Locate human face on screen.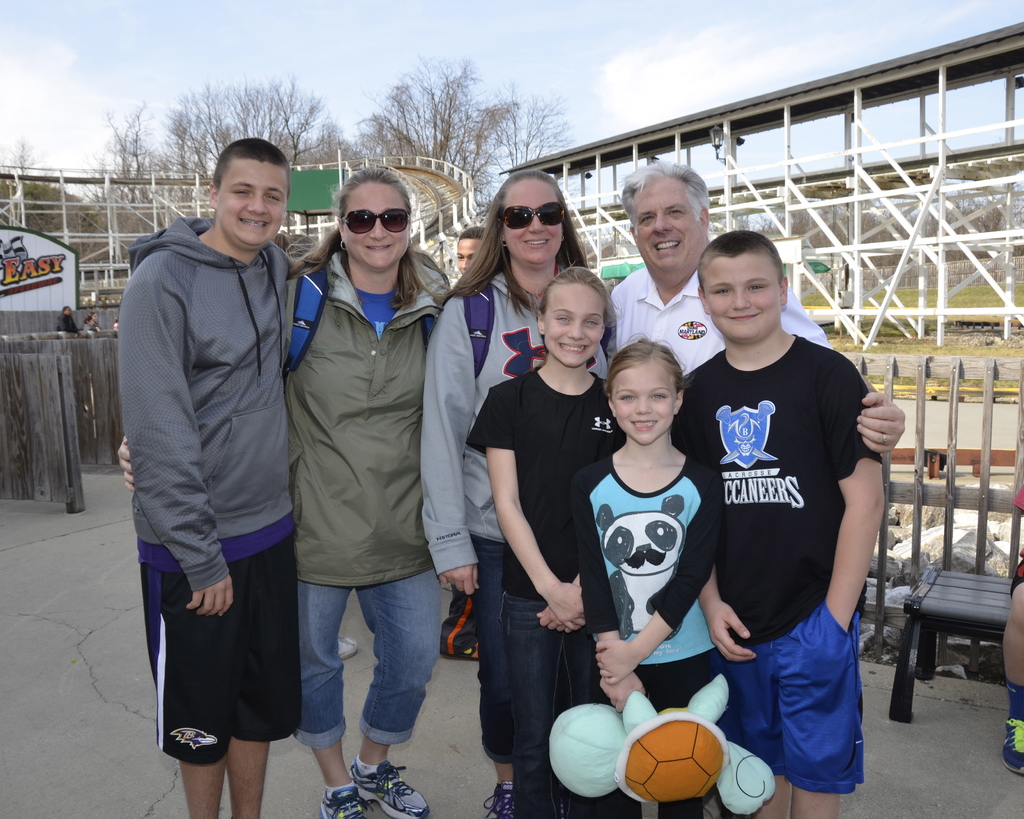
On screen at BBox(701, 247, 780, 326).
